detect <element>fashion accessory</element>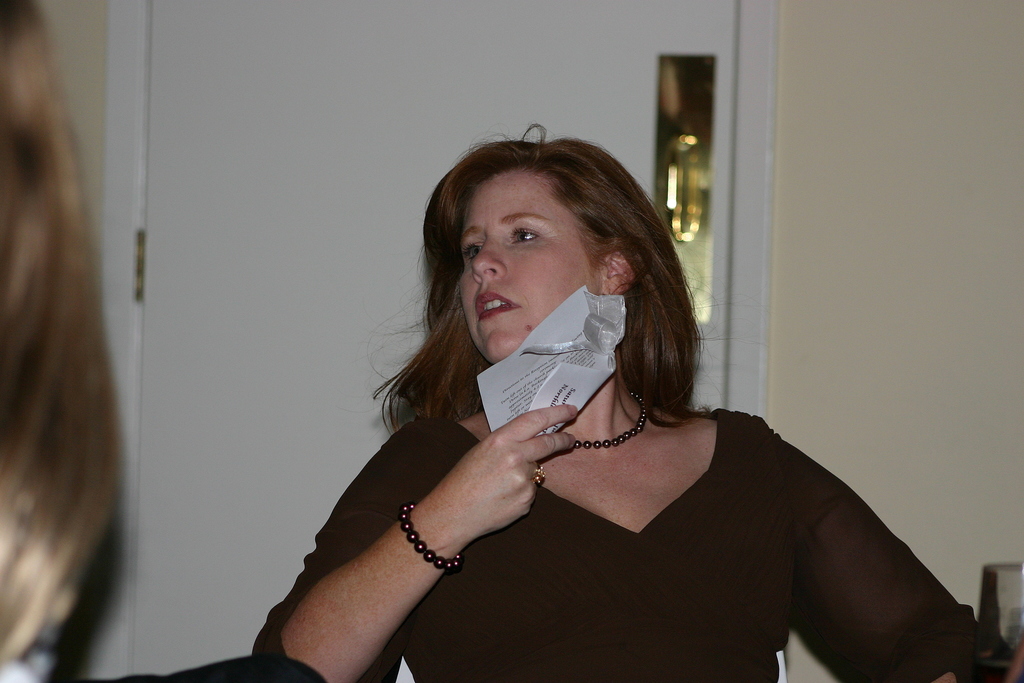
(left=577, top=386, right=648, bottom=447)
